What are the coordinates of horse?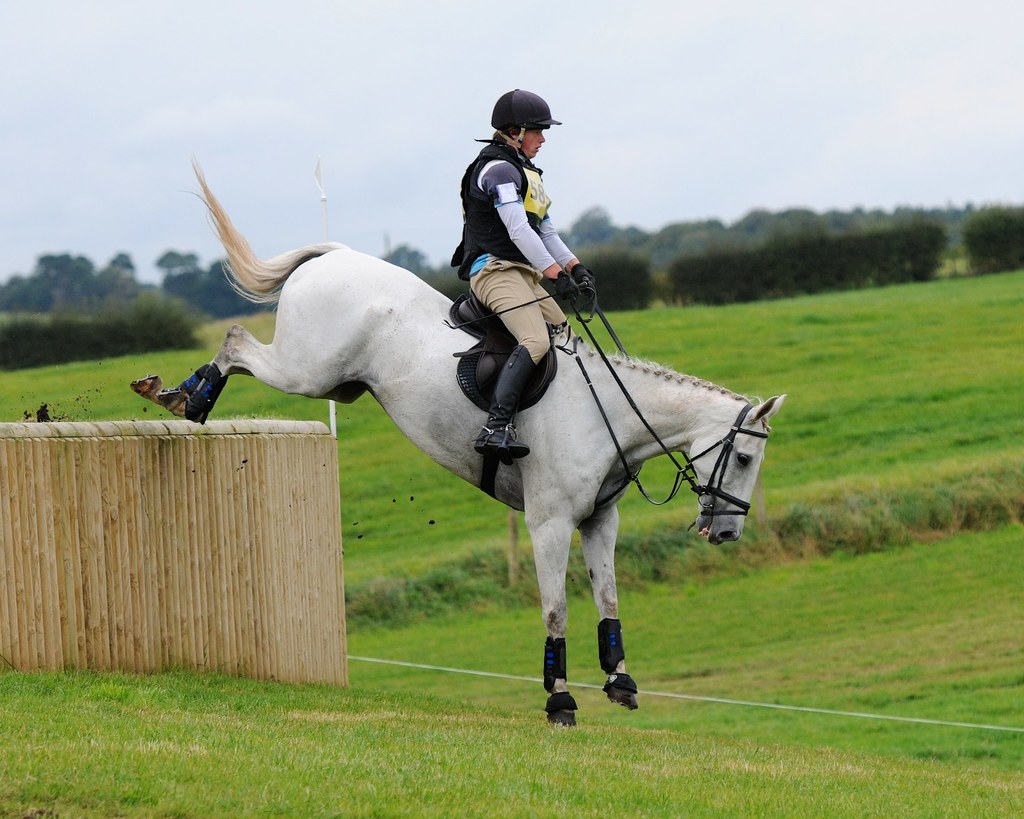
bbox=(130, 153, 785, 727).
